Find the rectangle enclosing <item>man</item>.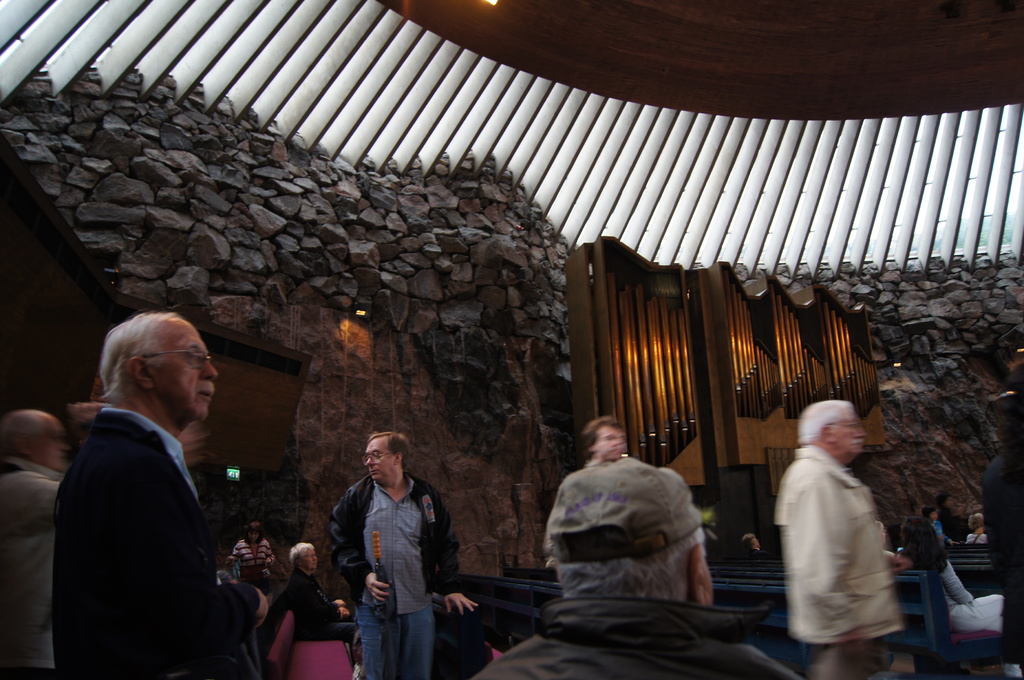
box(473, 457, 798, 679).
